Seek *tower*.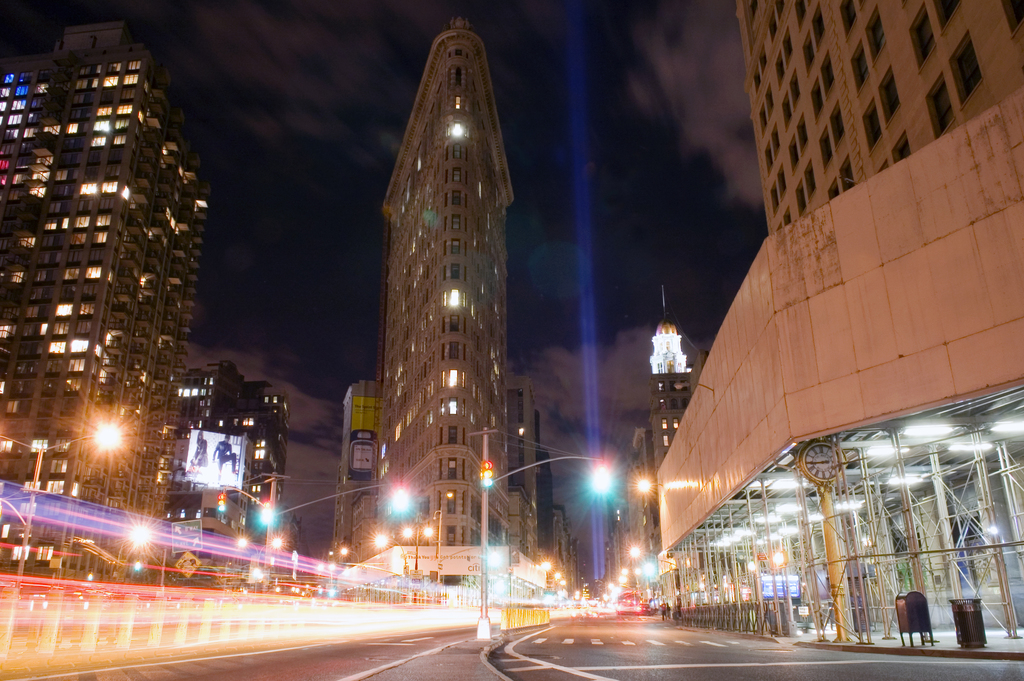
333,0,522,568.
